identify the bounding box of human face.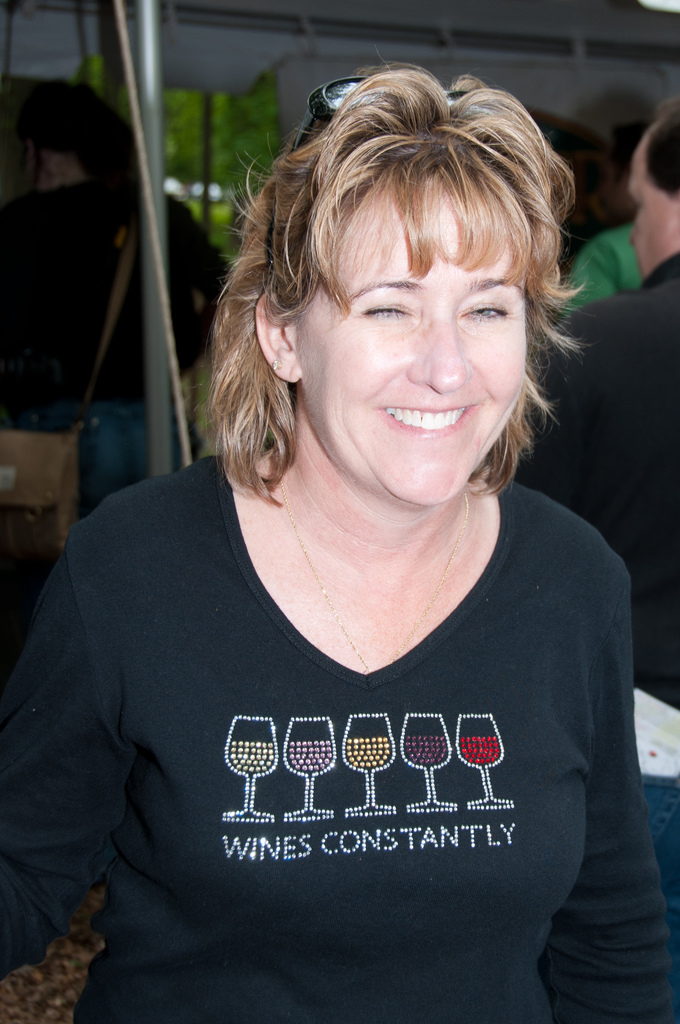
<region>298, 192, 526, 510</region>.
